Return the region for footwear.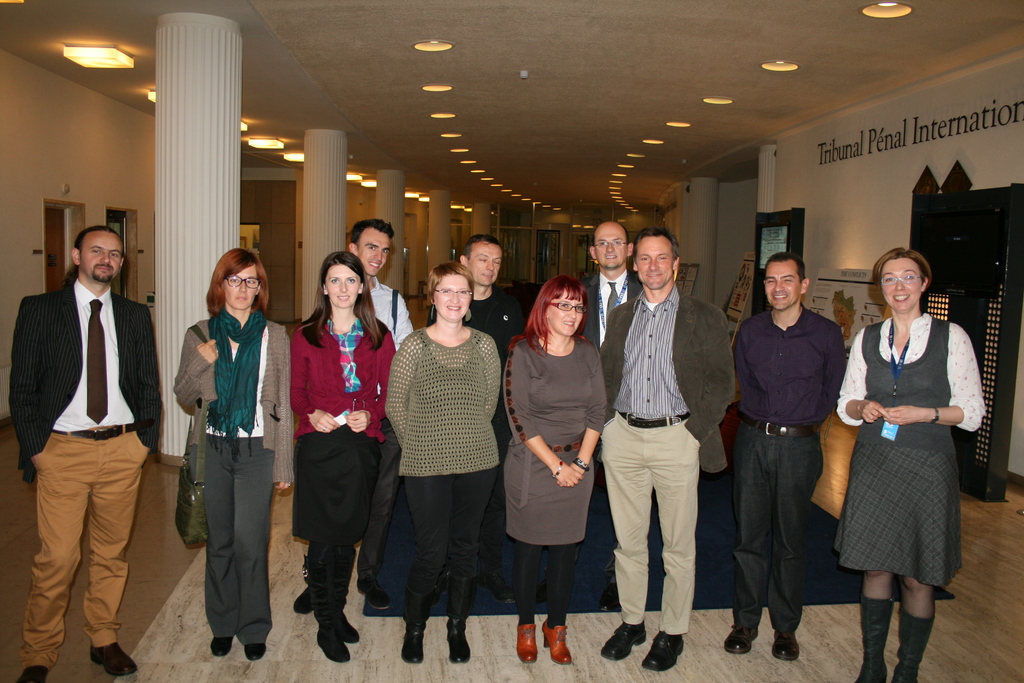
92, 641, 139, 675.
